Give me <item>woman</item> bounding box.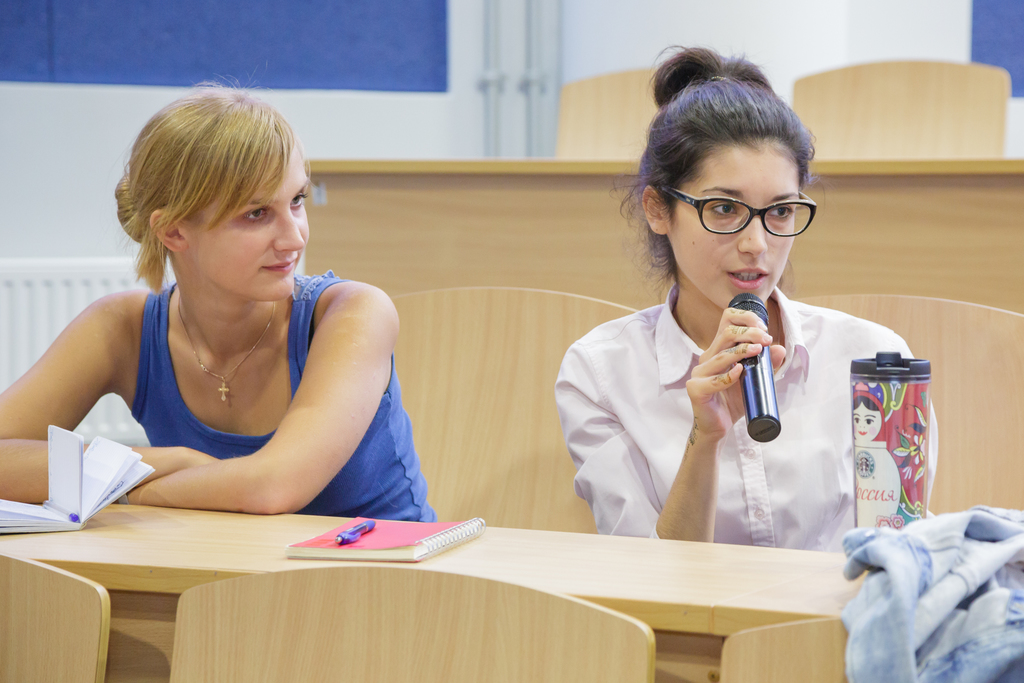
552/81/902/580.
